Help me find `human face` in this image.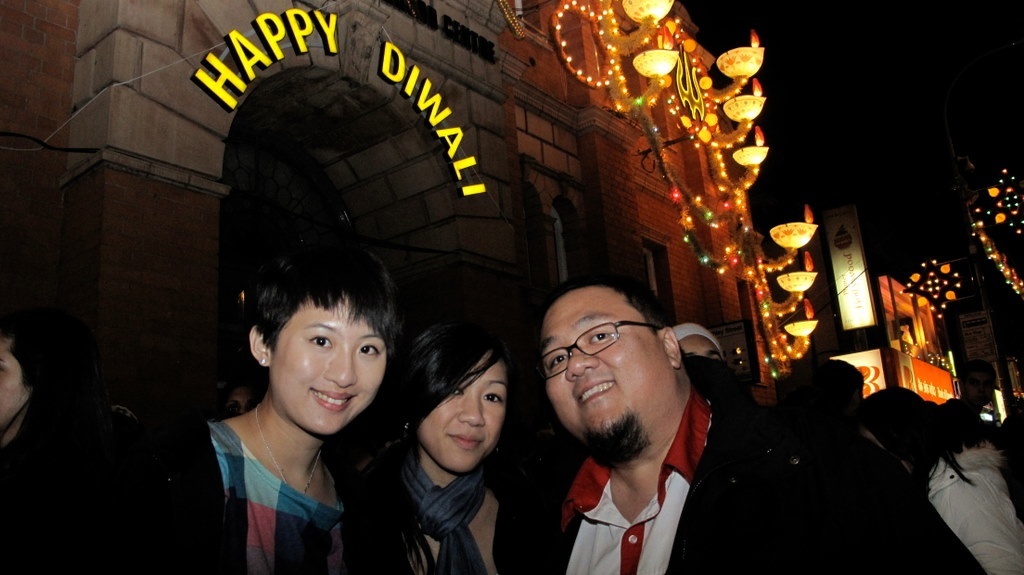
Found it: x1=420 y1=346 x2=507 y2=474.
